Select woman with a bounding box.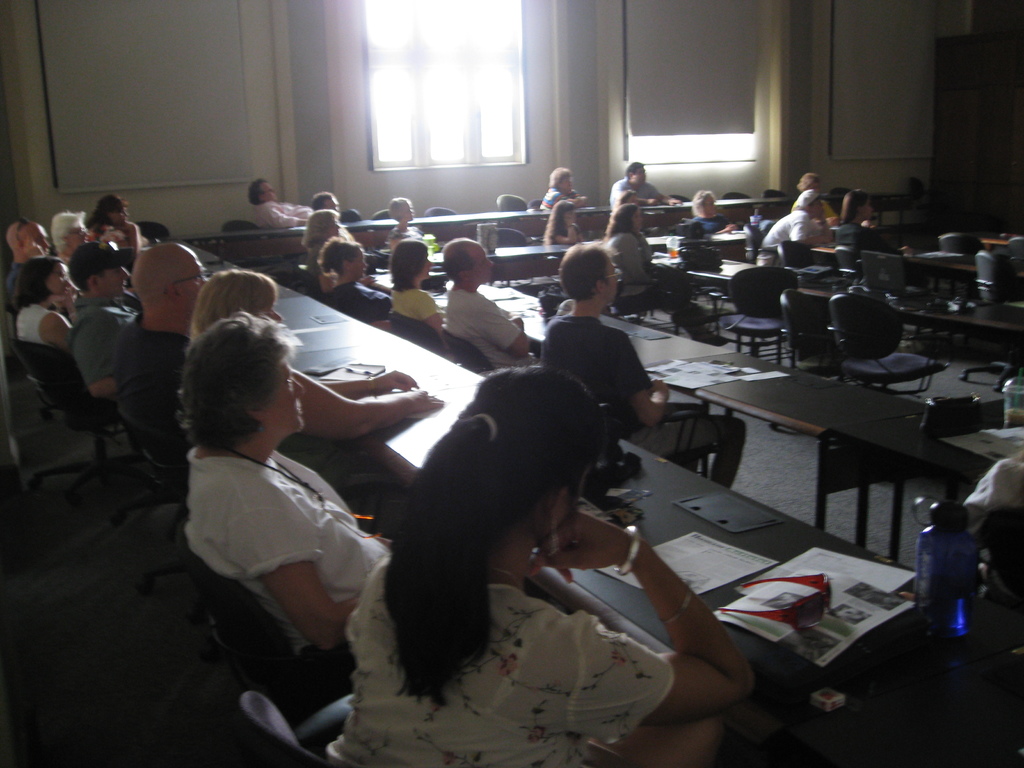
(294, 205, 369, 280).
